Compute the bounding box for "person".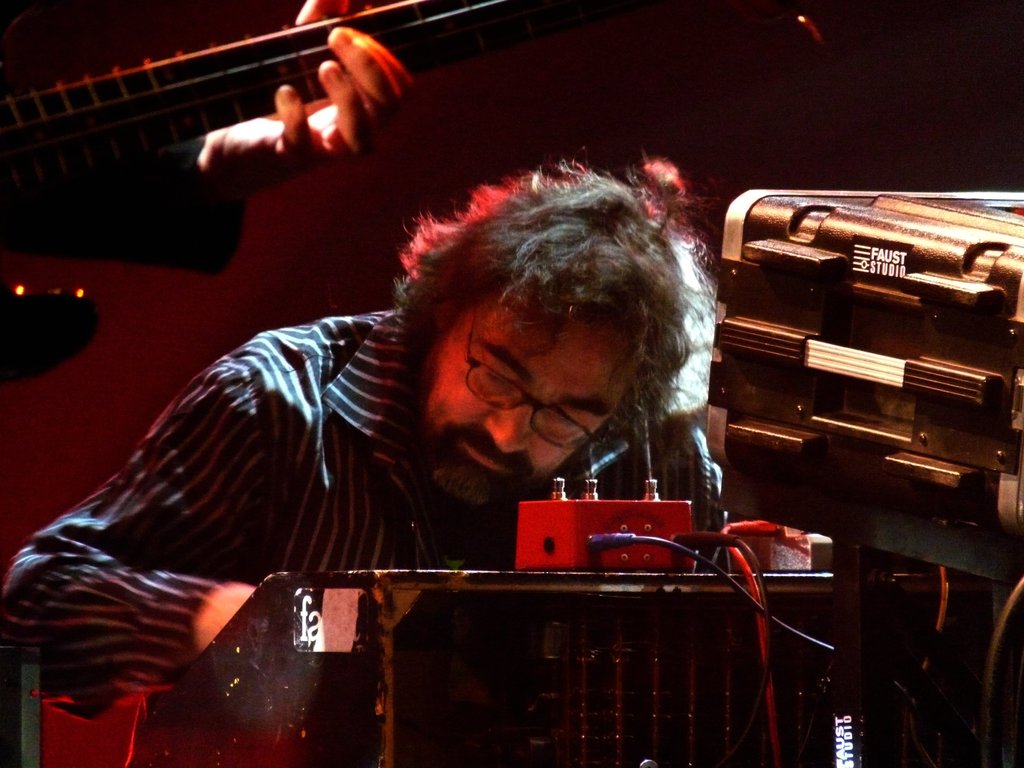
select_region(1, 150, 719, 701).
